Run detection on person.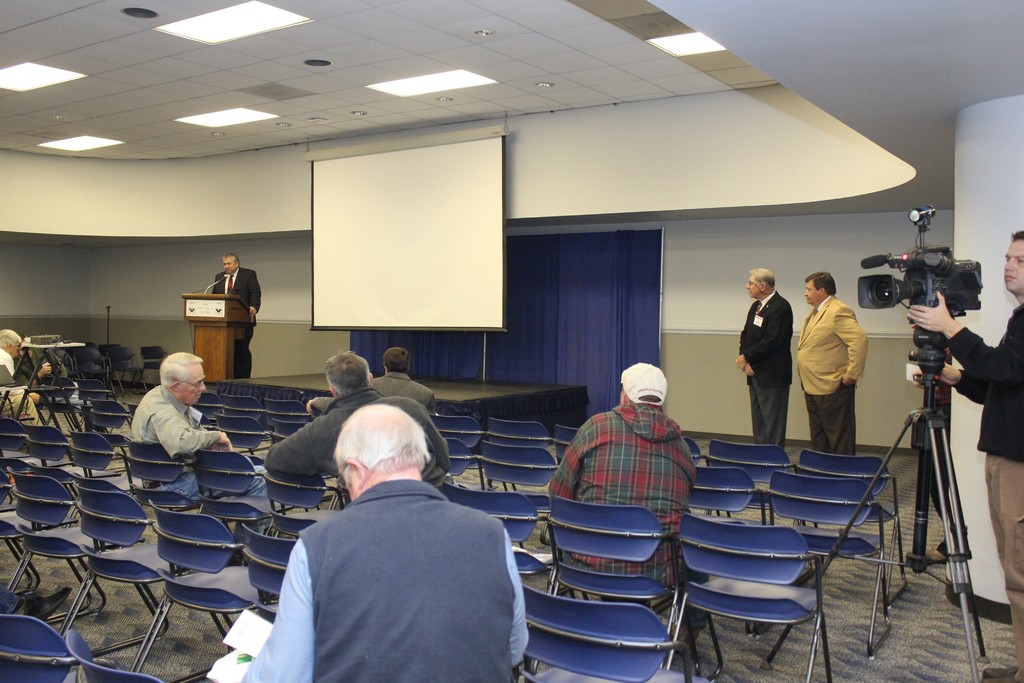
Result: detection(905, 231, 1023, 682).
